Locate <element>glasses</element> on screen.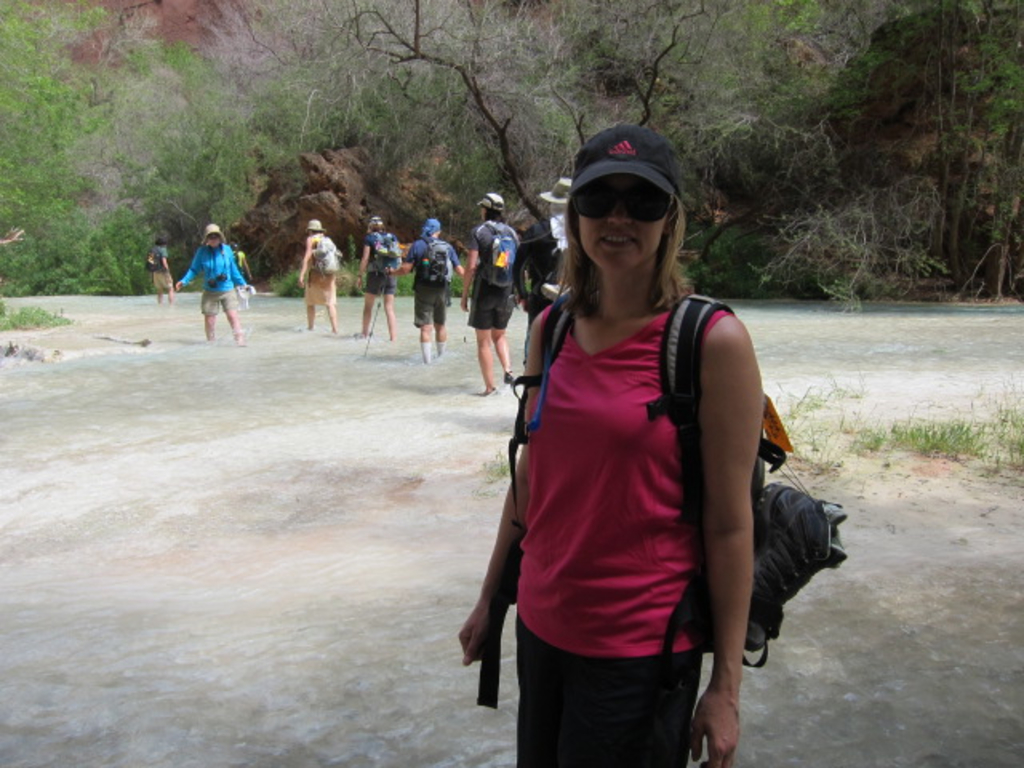
On screen at [573,186,674,224].
